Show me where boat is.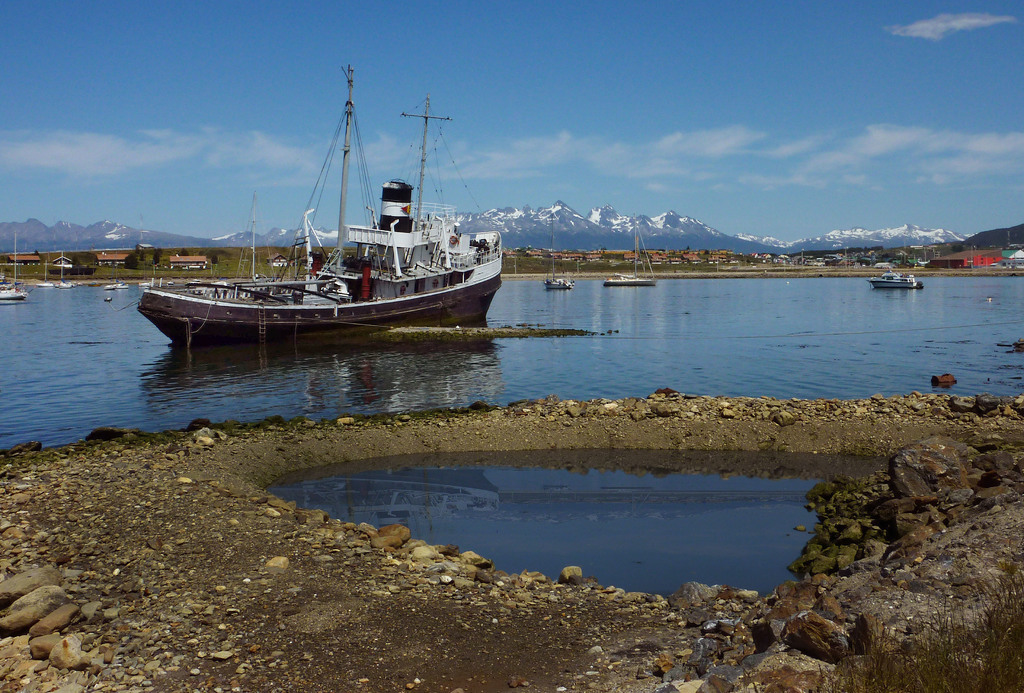
boat is at left=867, top=266, right=920, bottom=291.
